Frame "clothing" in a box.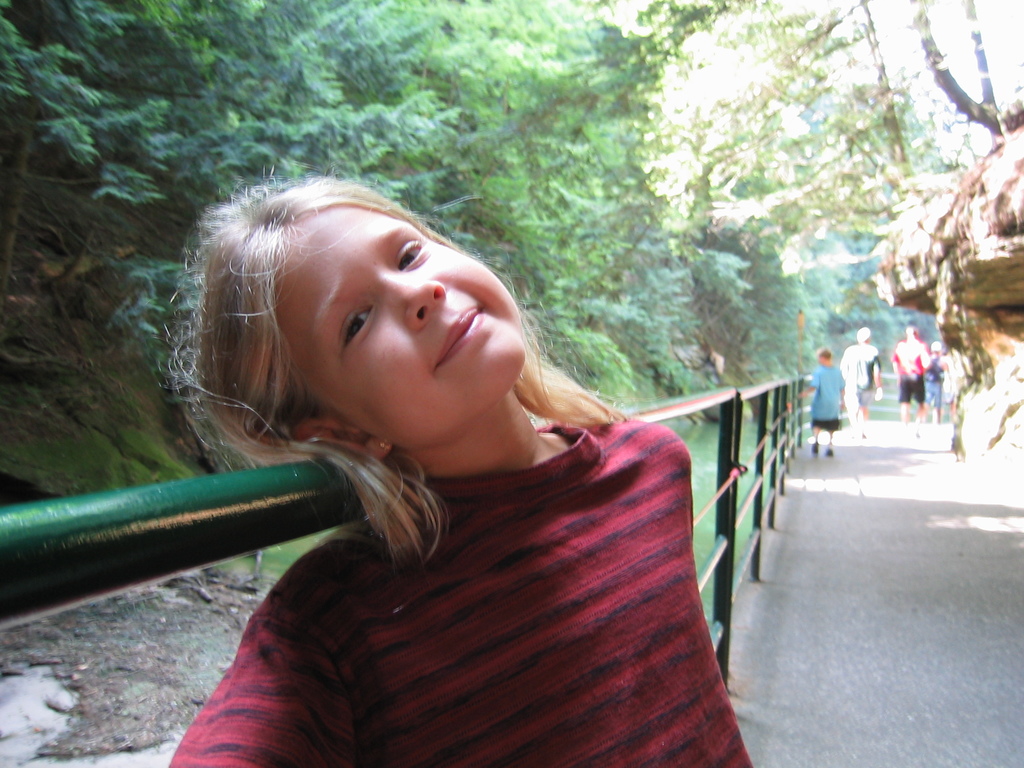
165,411,755,767.
